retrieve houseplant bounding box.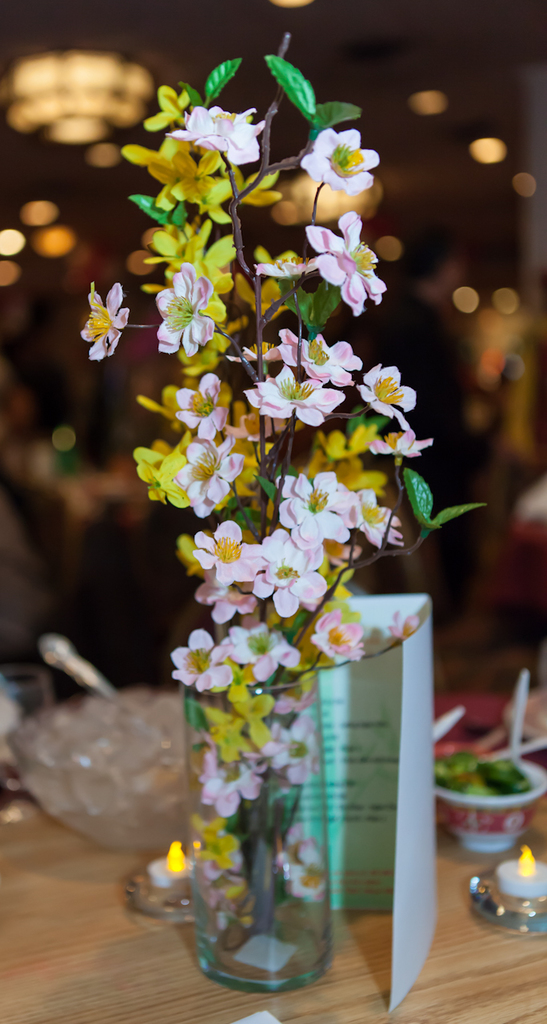
Bounding box: BBox(75, 35, 489, 994).
